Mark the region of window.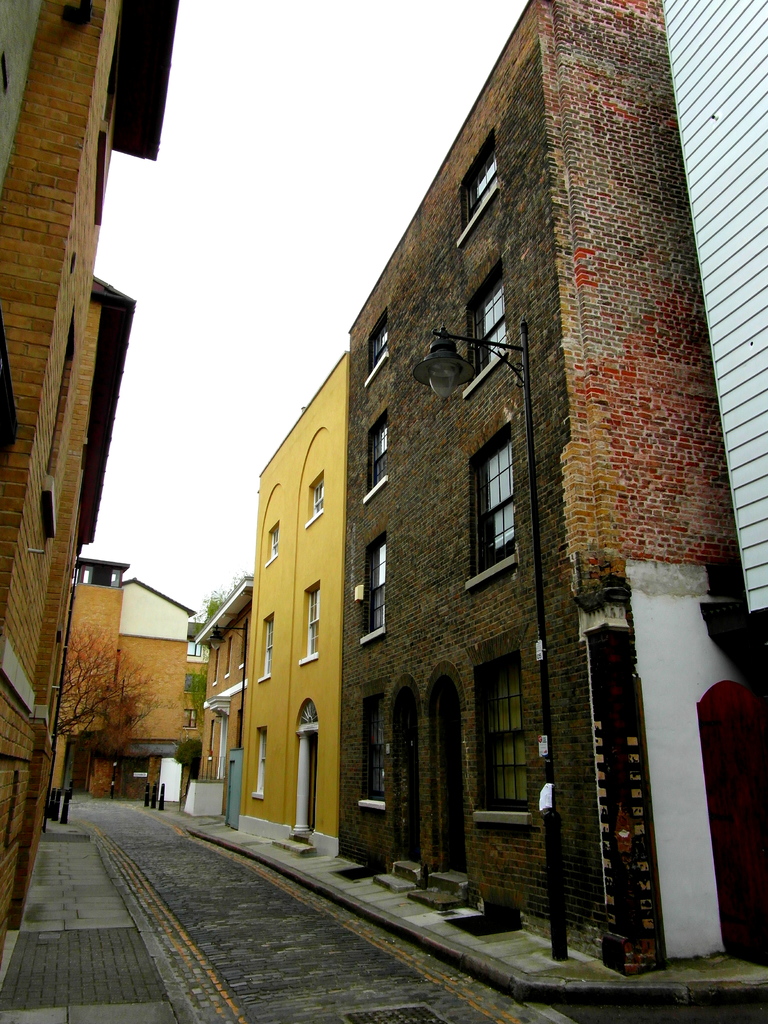
Region: BBox(256, 734, 270, 796).
